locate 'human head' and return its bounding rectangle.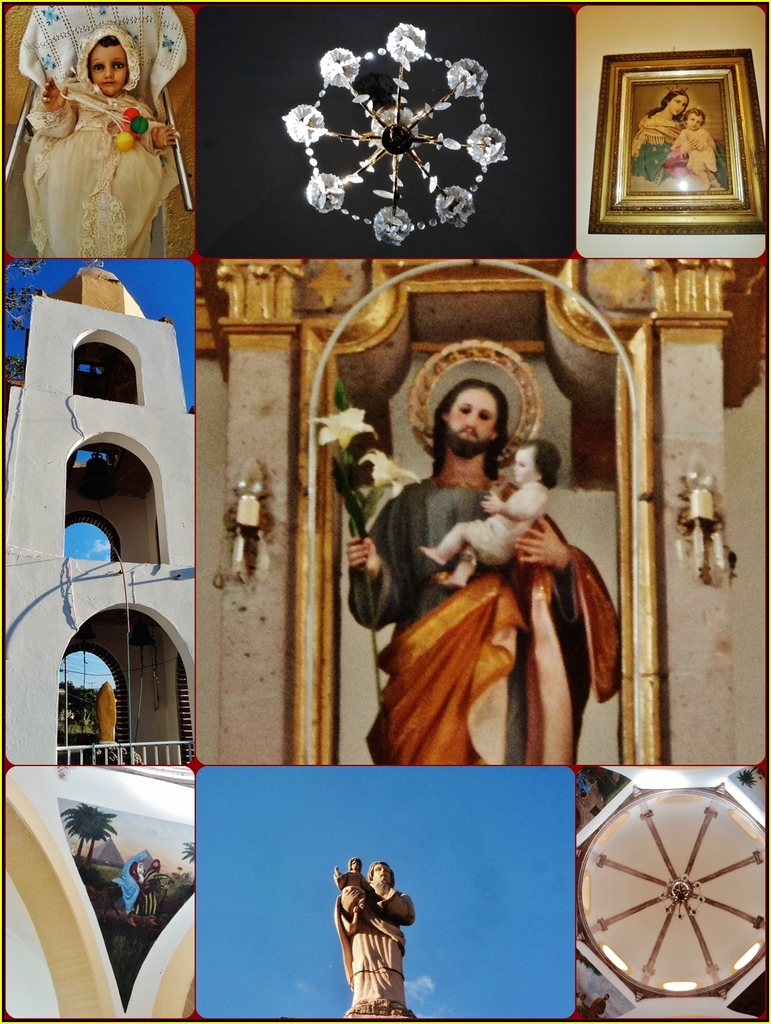
368,862,398,888.
